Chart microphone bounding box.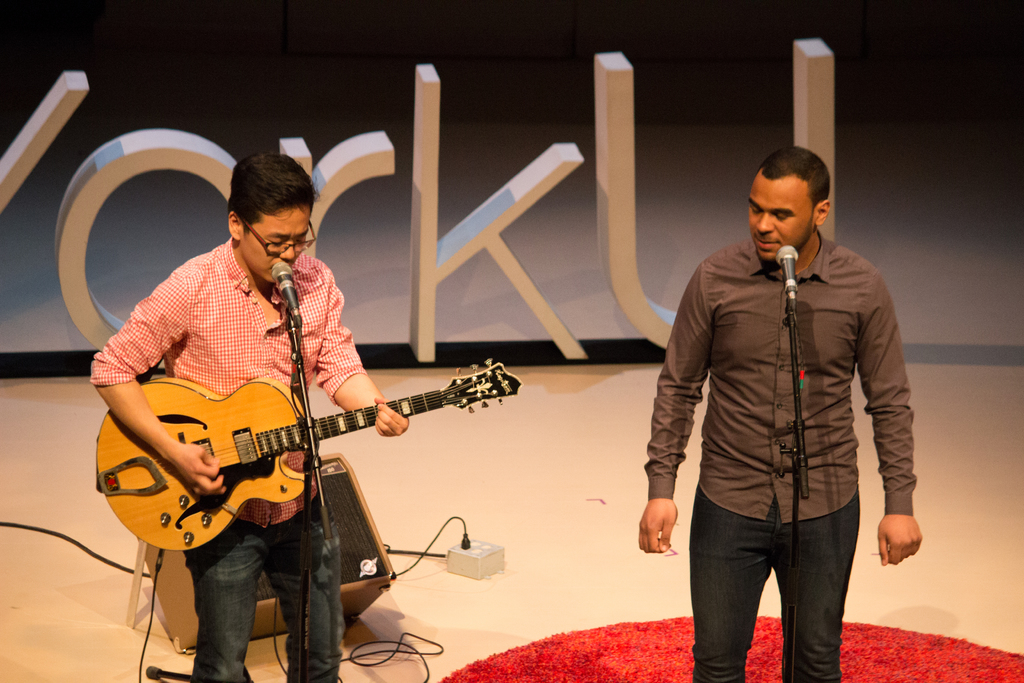
Charted: (776,243,798,293).
